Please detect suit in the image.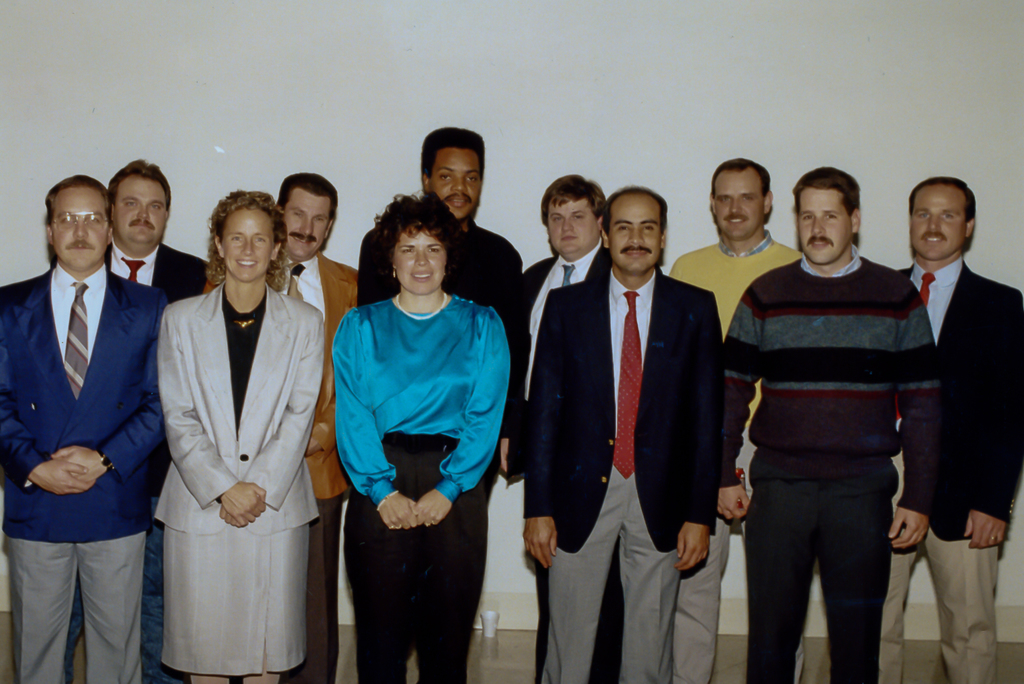
detection(199, 254, 360, 683).
